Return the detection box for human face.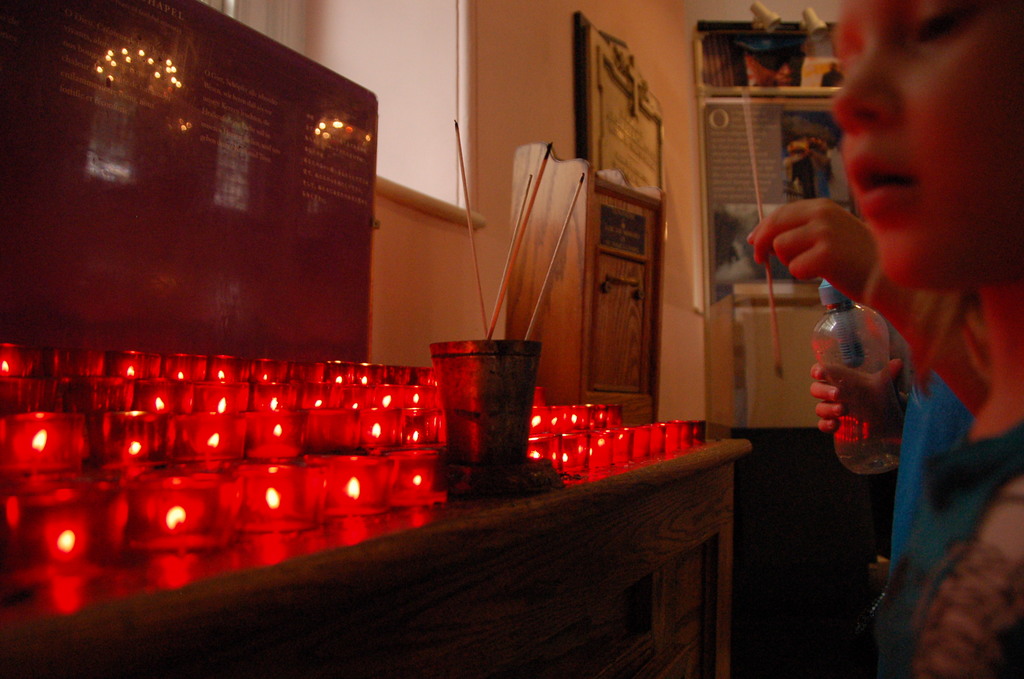
[left=835, top=0, right=1013, bottom=285].
